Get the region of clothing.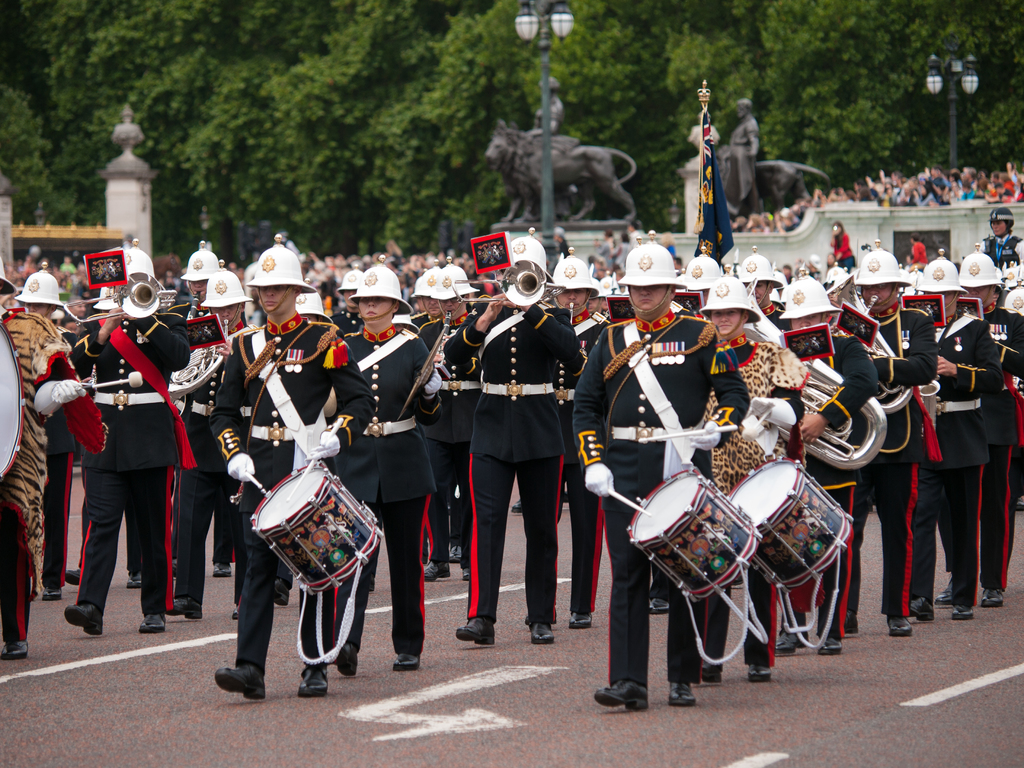
<bbox>671, 340, 797, 683</bbox>.
